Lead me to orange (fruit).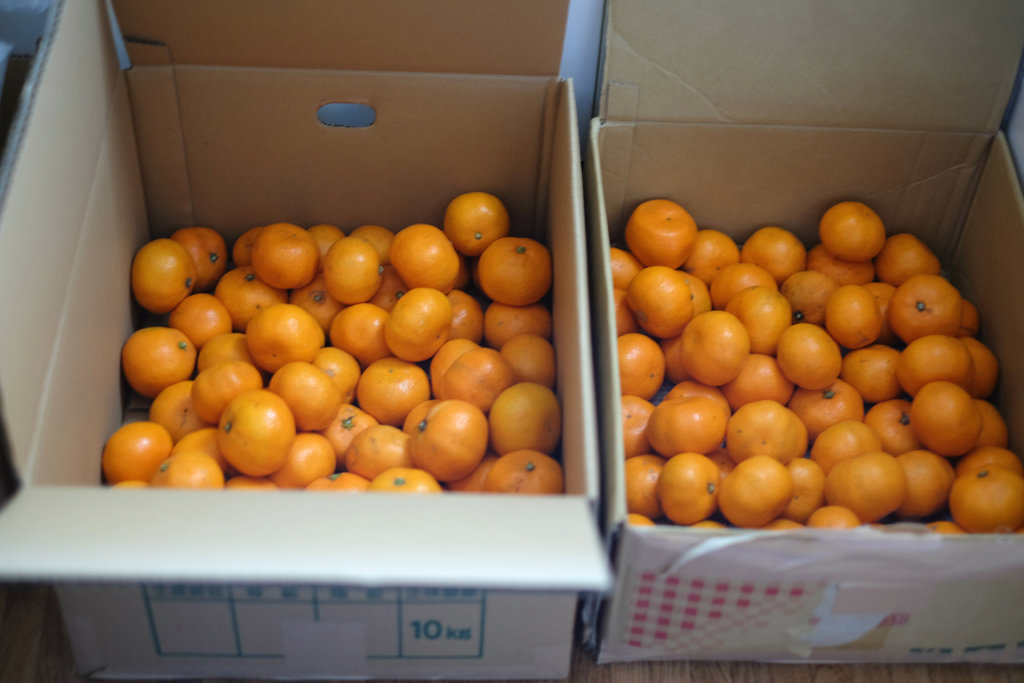
Lead to (left=118, top=324, right=189, bottom=394).
